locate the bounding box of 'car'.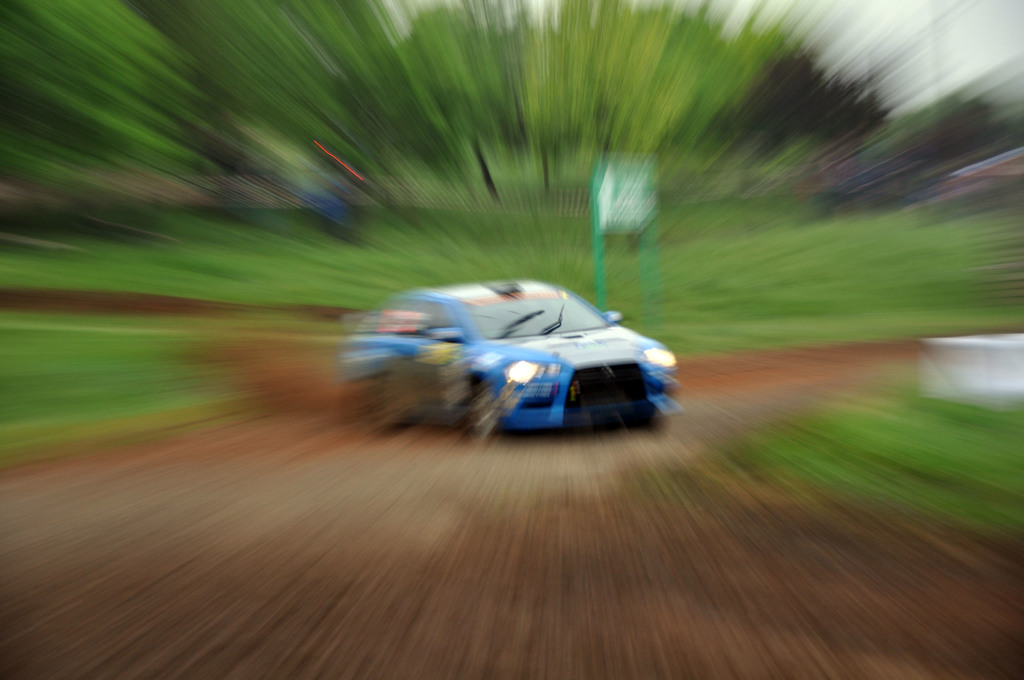
Bounding box: 315/270/677/436.
